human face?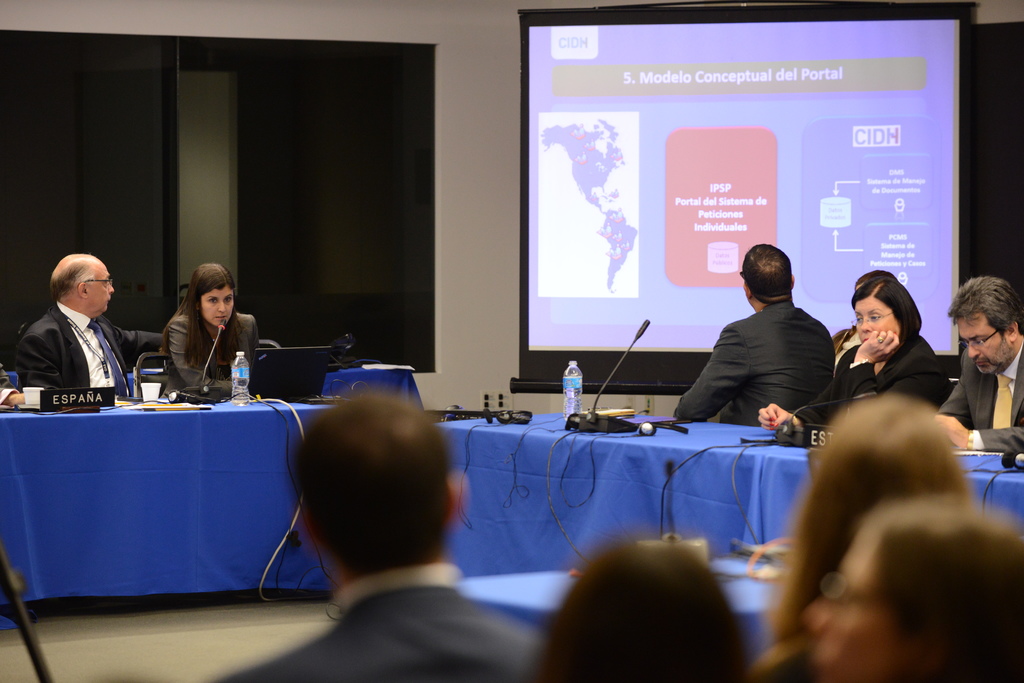
bbox(959, 312, 1009, 372)
